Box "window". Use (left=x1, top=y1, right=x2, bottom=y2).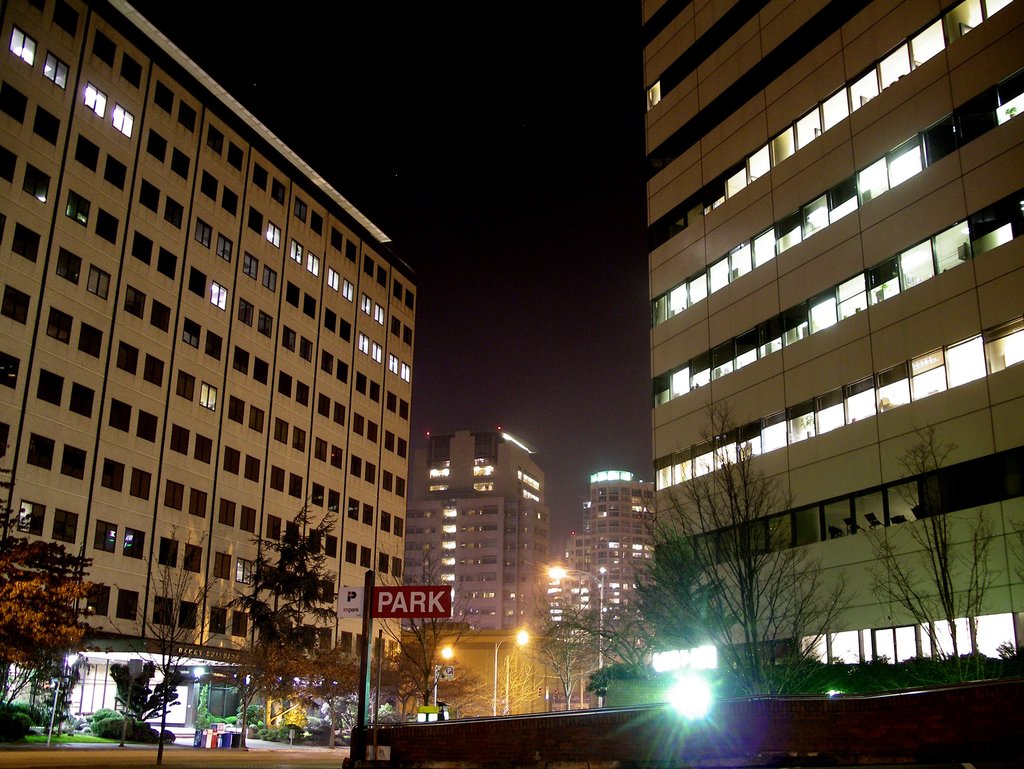
(left=178, top=374, right=196, bottom=401).
